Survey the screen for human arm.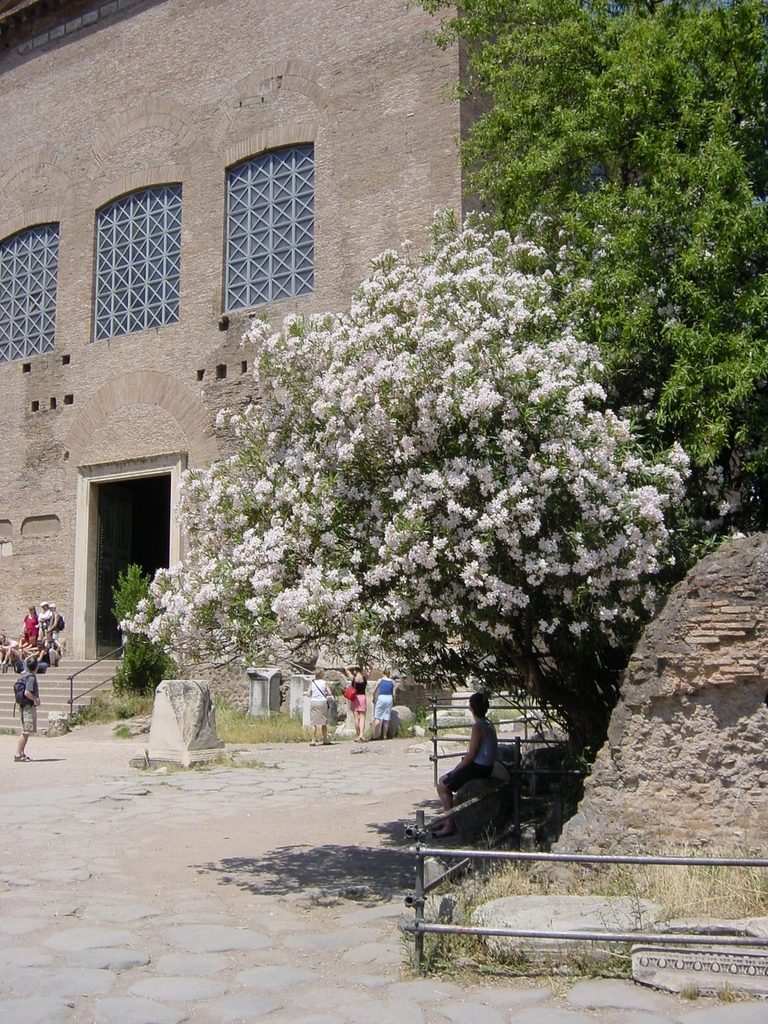
Survey found: (x1=47, y1=610, x2=54, y2=627).
